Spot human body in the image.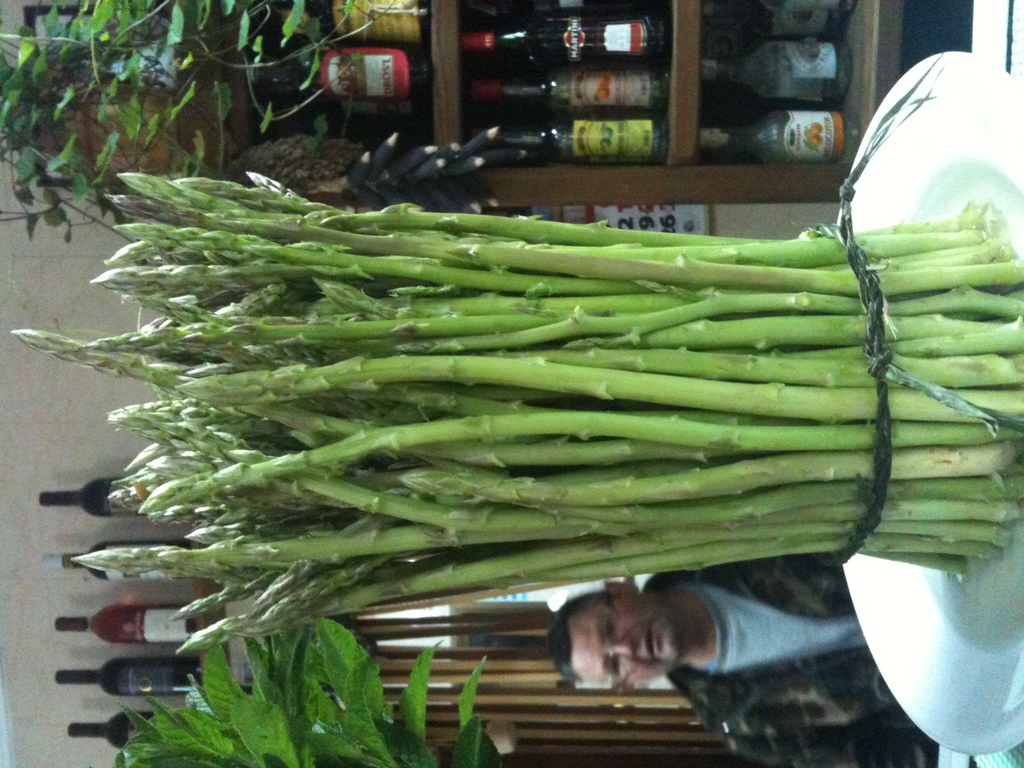
human body found at 570, 532, 920, 748.
